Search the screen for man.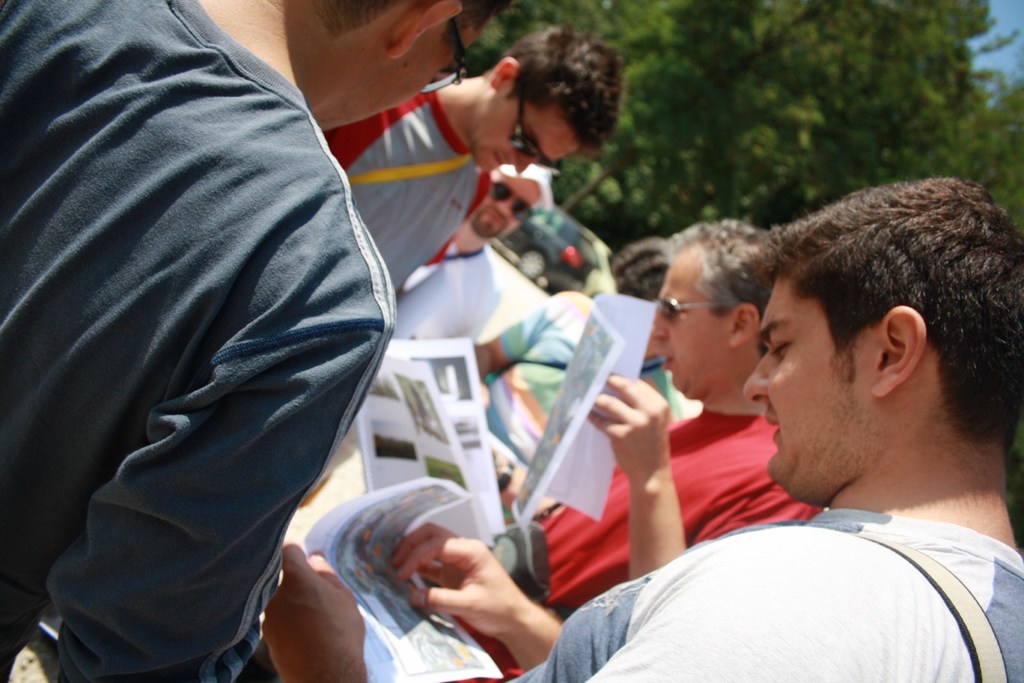
Found at crop(300, 169, 555, 510).
